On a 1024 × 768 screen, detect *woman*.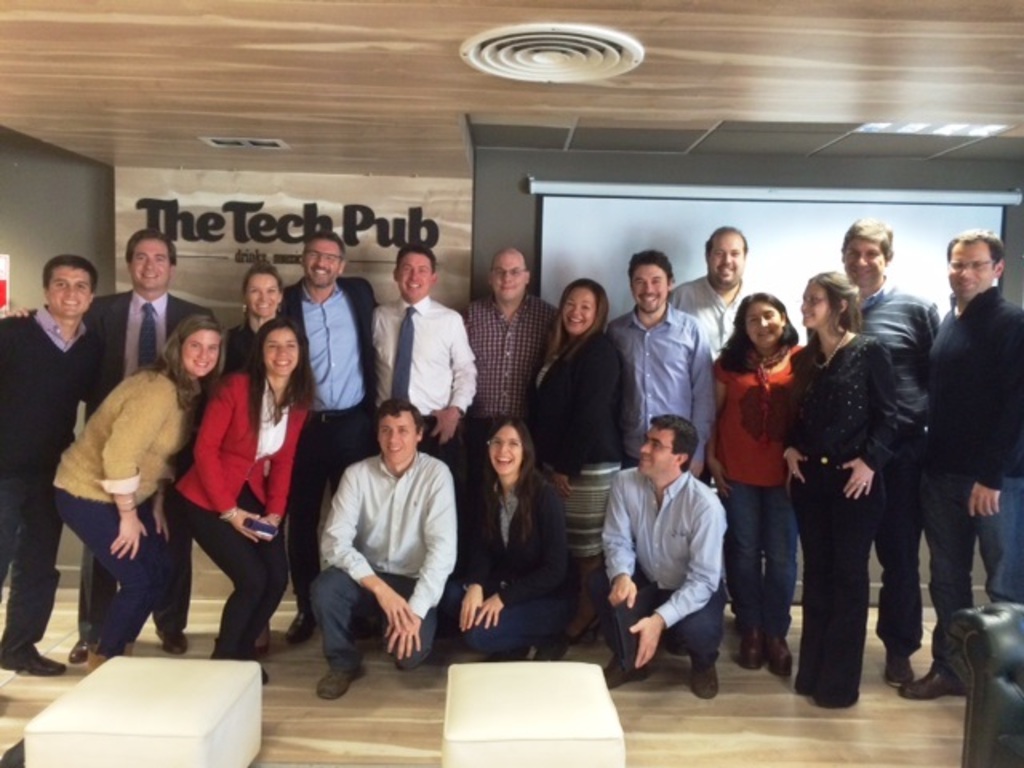
Rect(166, 312, 320, 686).
